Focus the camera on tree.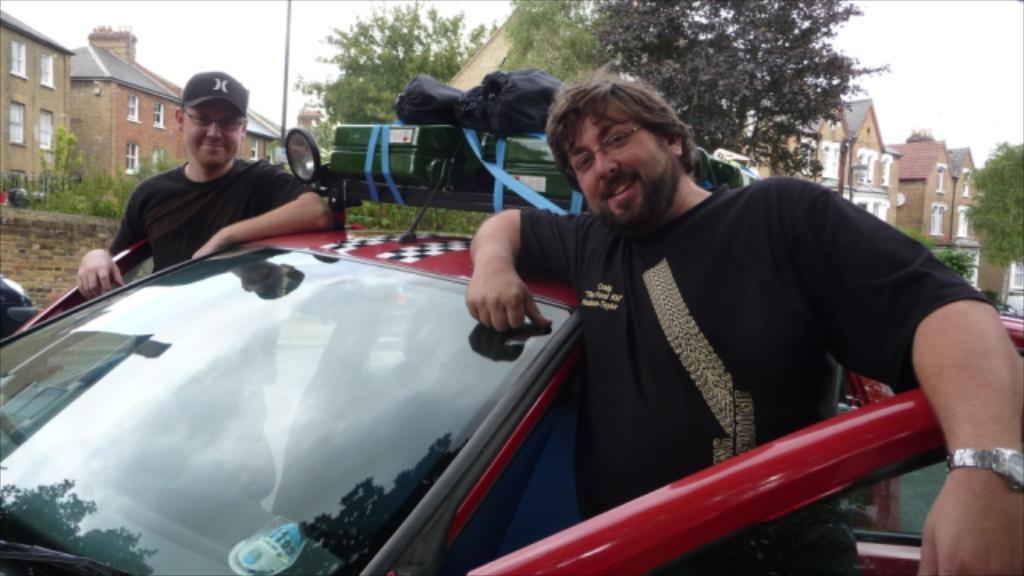
Focus region: x1=294, y1=0, x2=490, y2=146.
